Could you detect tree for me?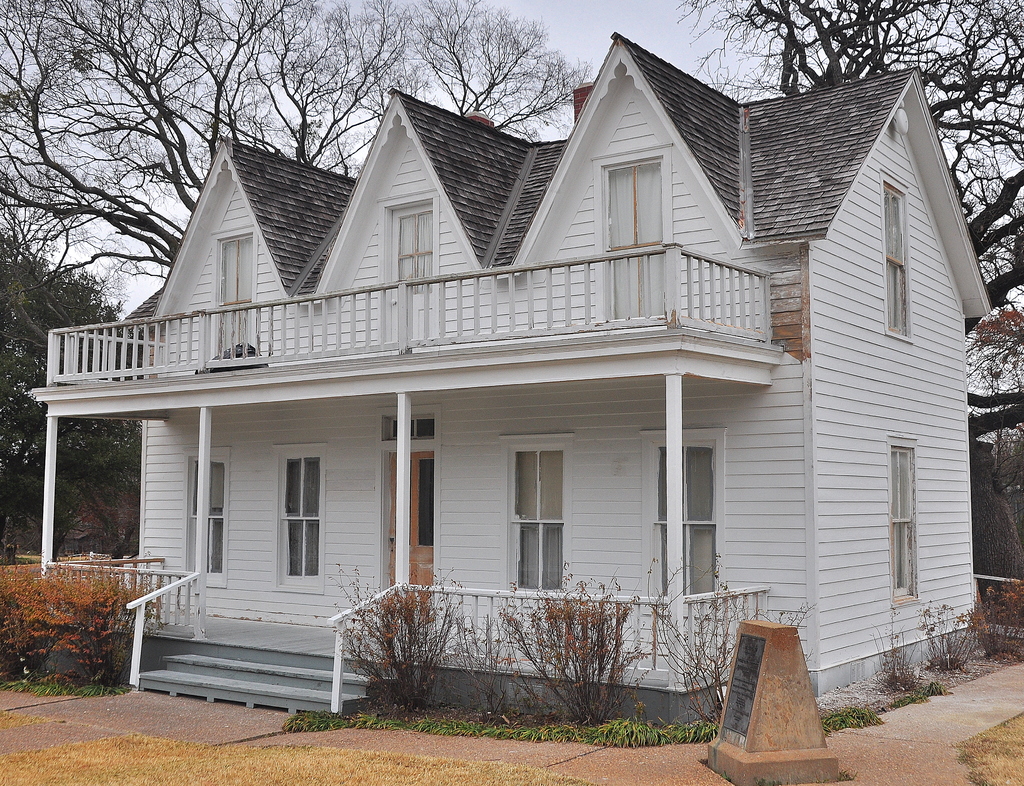
Detection result: 0/239/138/546.
